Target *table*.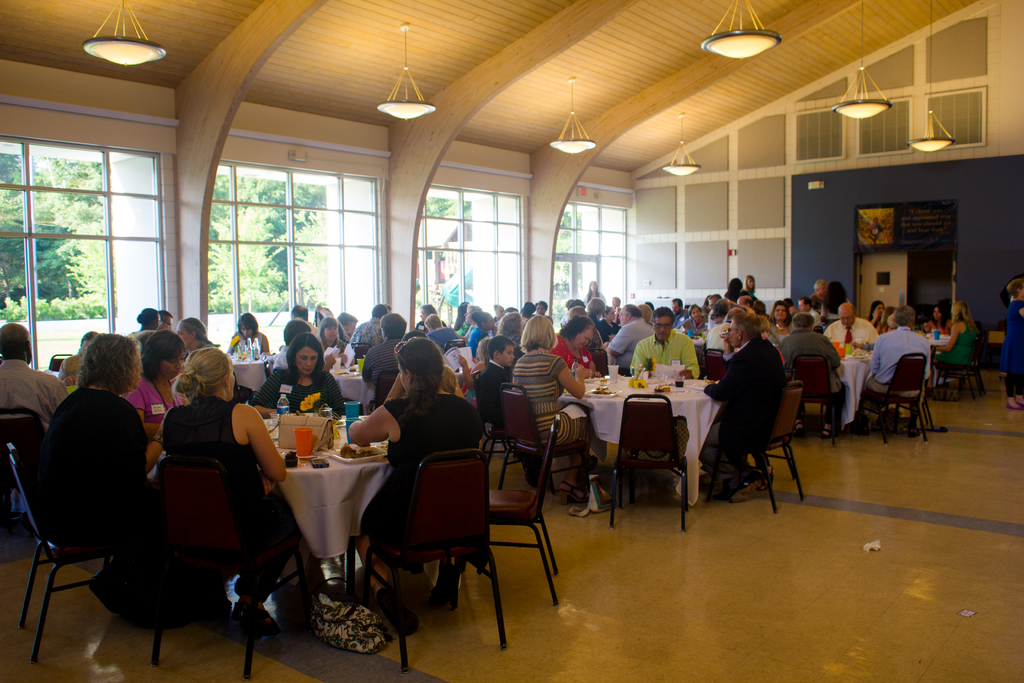
Target region: 321 356 365 398.
